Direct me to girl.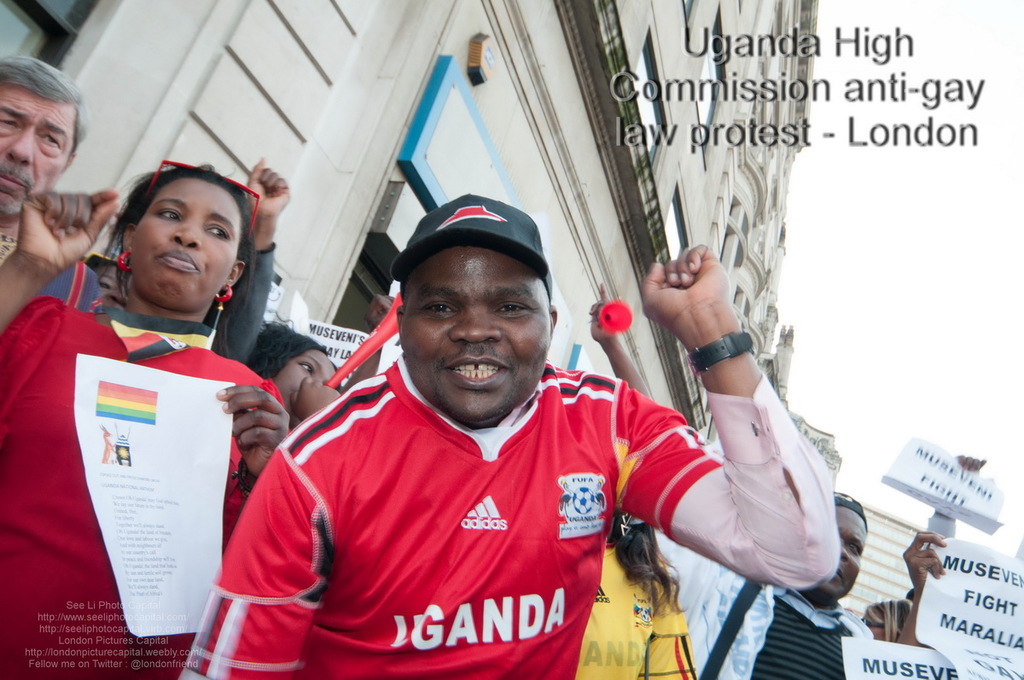
Direction: bbox=[572, 512, 704, 679].
